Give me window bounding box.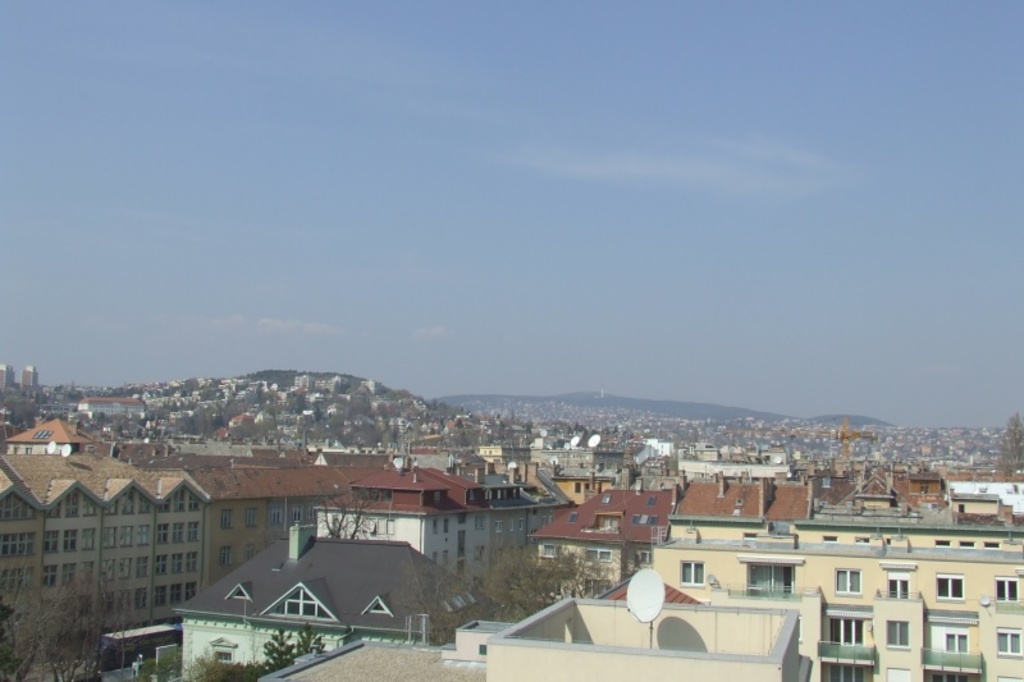
<bbox>169, 553, 187, 573</bbox>.
